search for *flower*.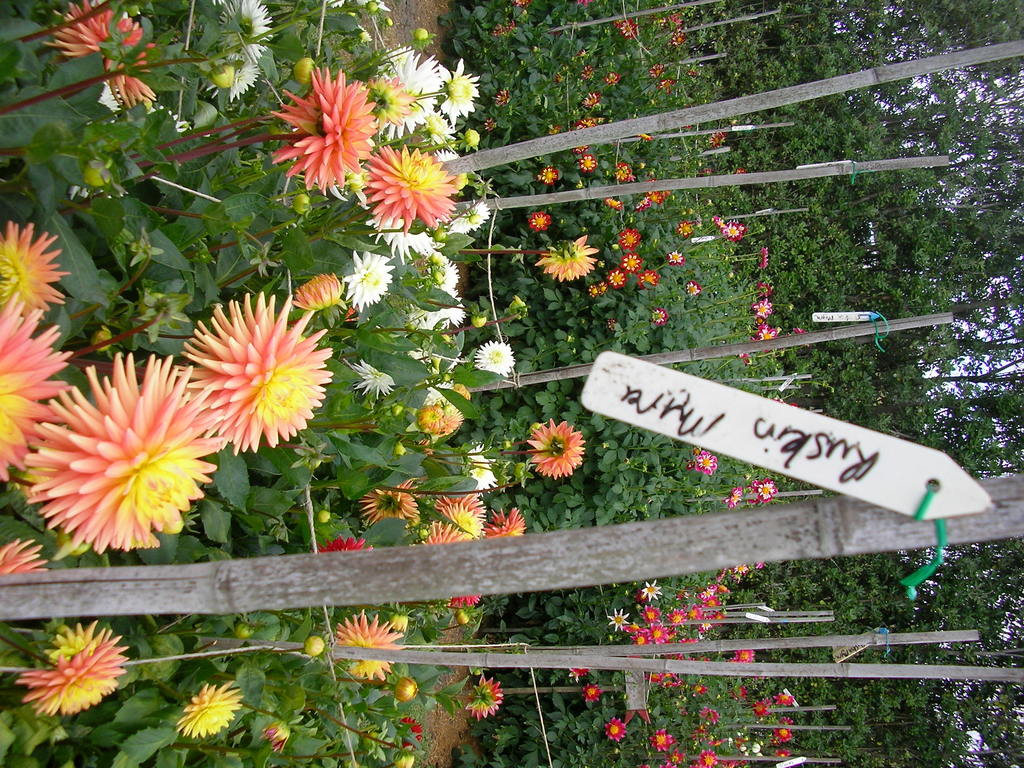
Found at l=684, t=280, r=700, b=298.
